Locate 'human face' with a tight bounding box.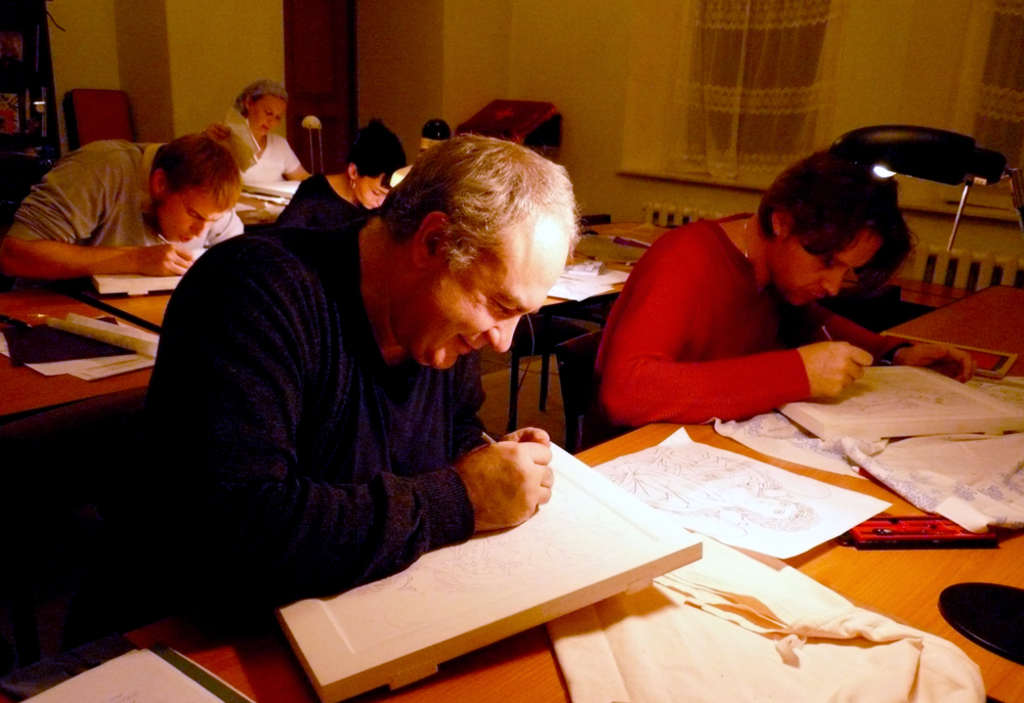
[left=248, top=96, right=282, bottom=130].
